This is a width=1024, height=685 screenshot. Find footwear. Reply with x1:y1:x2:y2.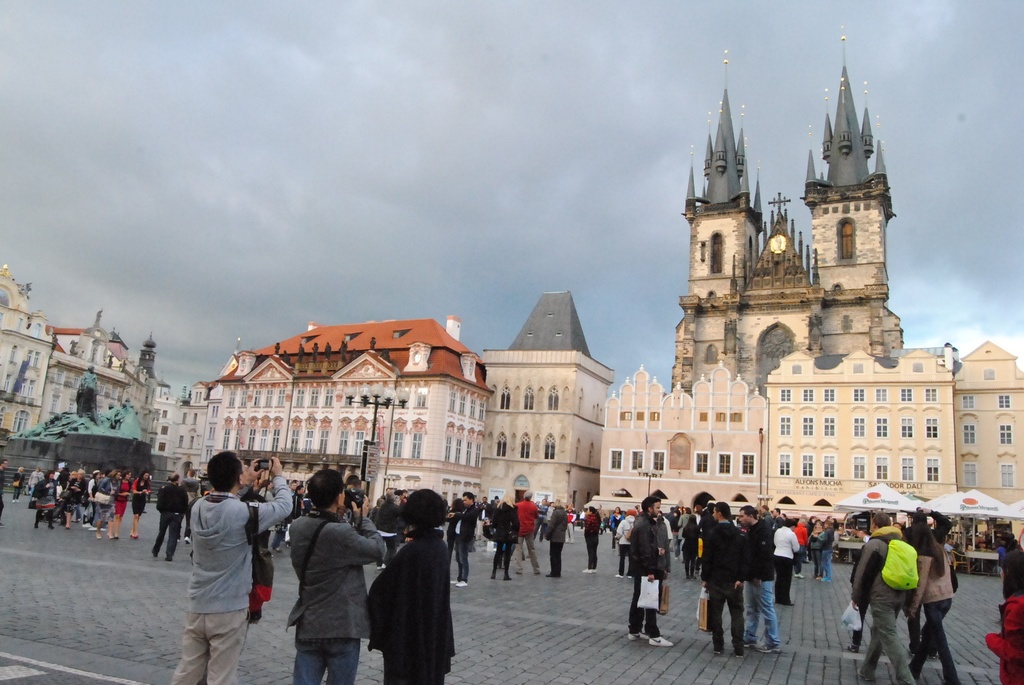
859:667:875:682.
